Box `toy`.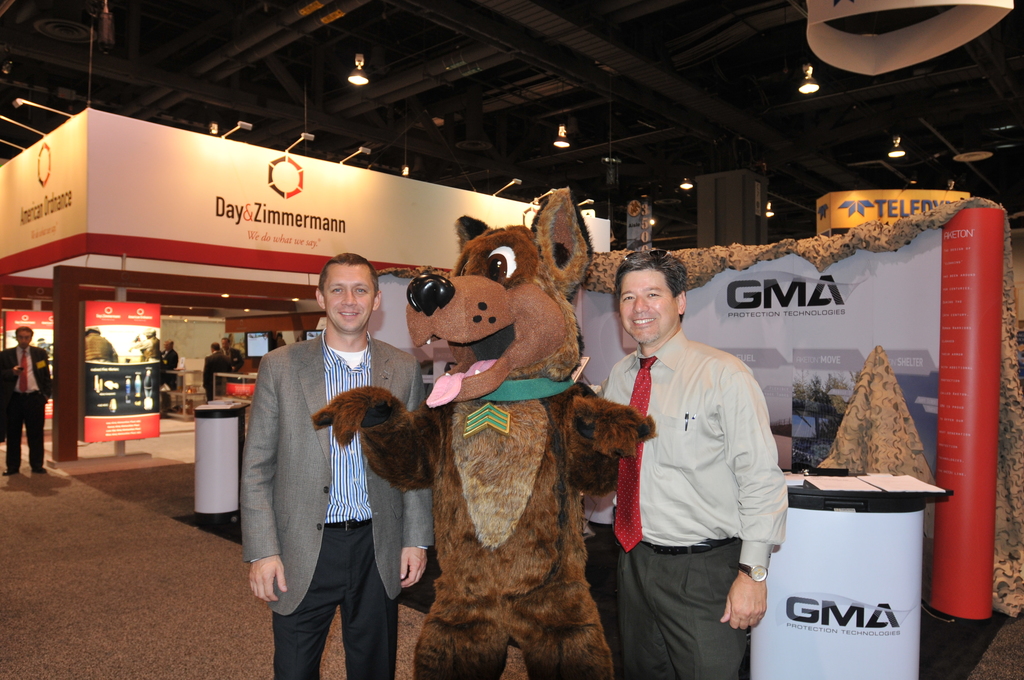
(left=366, top=185, right=648, bottom=654).
